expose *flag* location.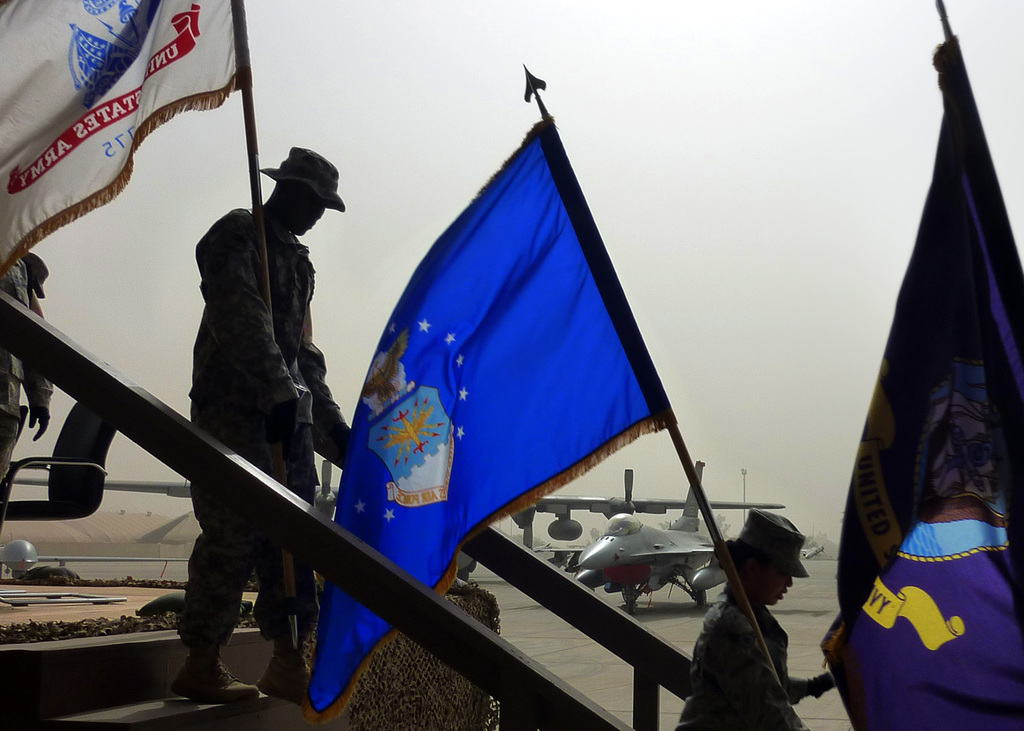
Exposed at (301,120,671,725).
